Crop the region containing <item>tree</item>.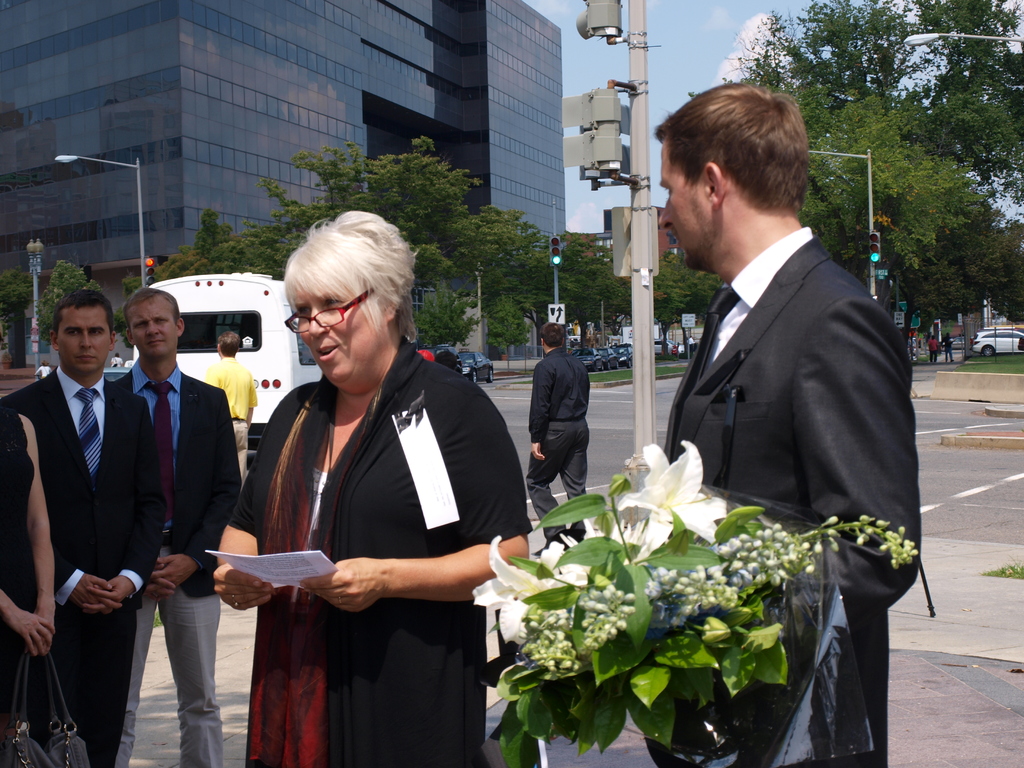
Crop region: locate(129, 206, 295, 288).
